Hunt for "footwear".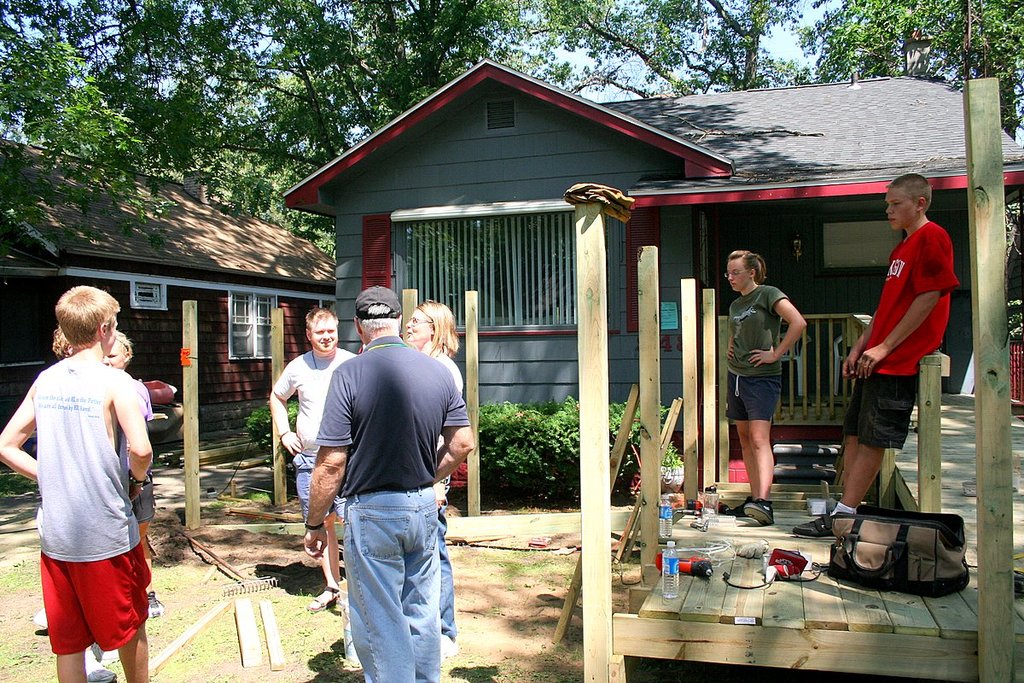
Hunted down at 86/664/117/682.
